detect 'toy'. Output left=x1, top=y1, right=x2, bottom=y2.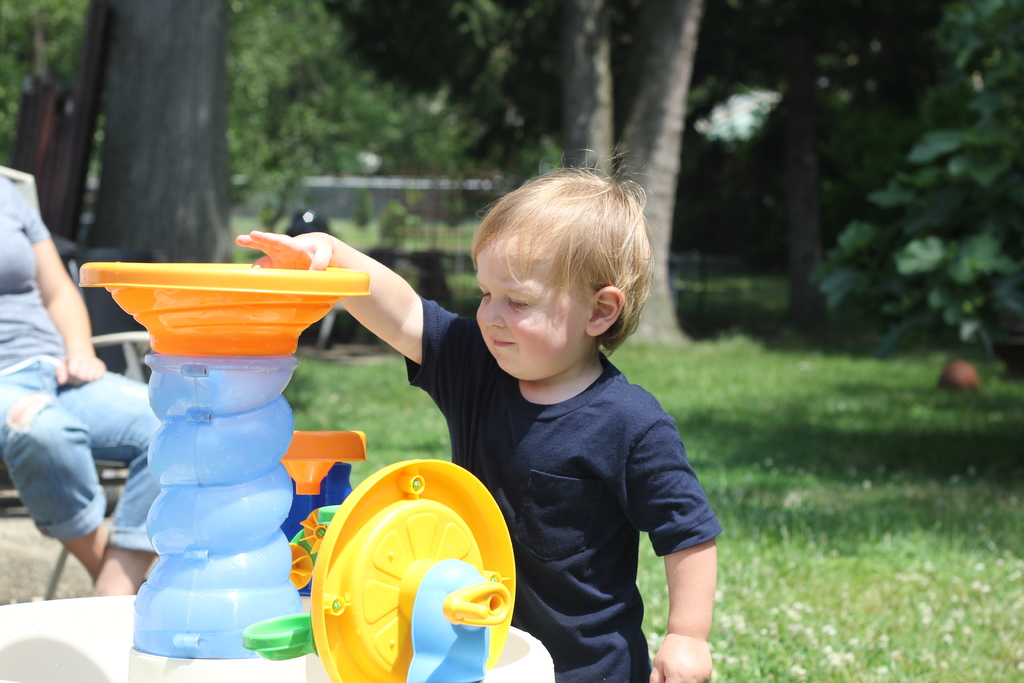
left=241, top=456, right=519, bottom=682.
